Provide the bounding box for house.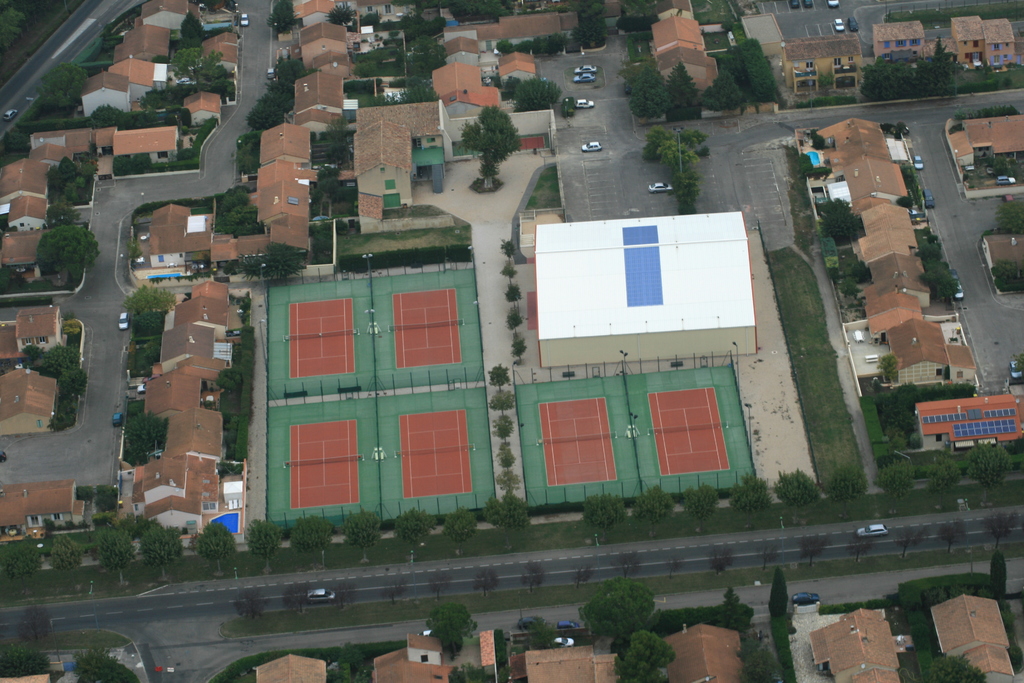
BBox(941, 111, 1023, 178).
